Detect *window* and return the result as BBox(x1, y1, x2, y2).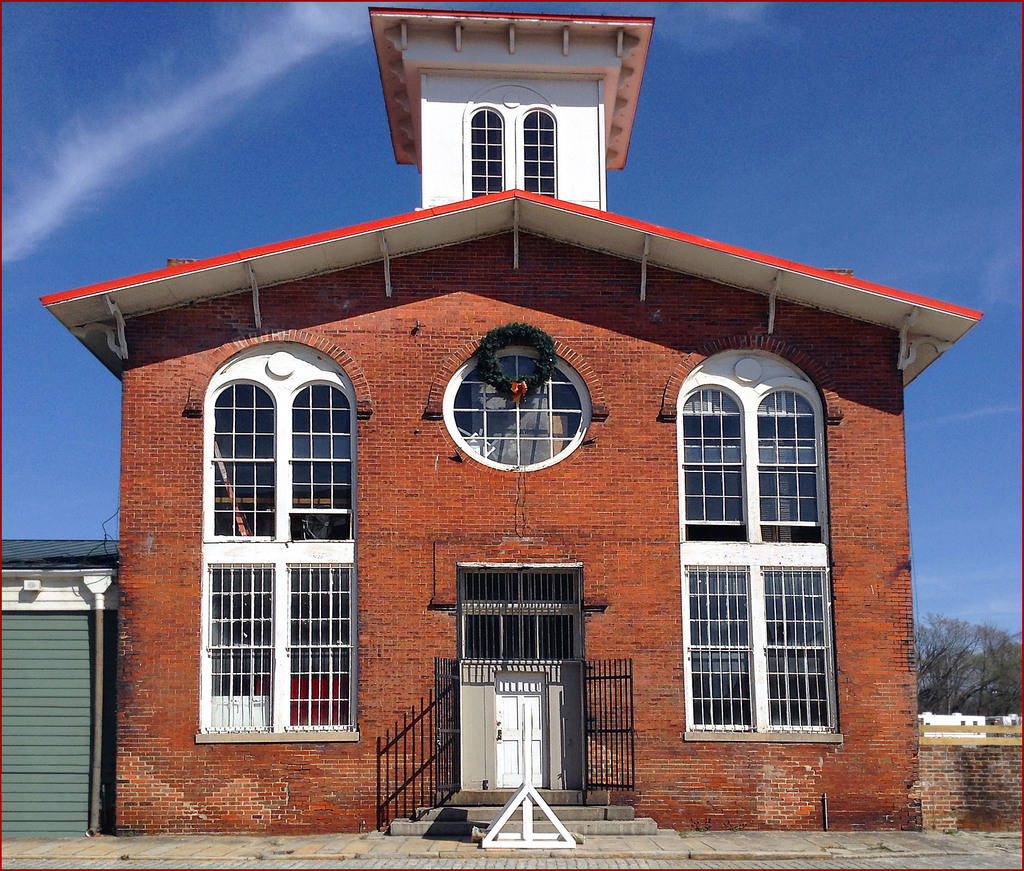
BBox(682, 349, 844, 745).
